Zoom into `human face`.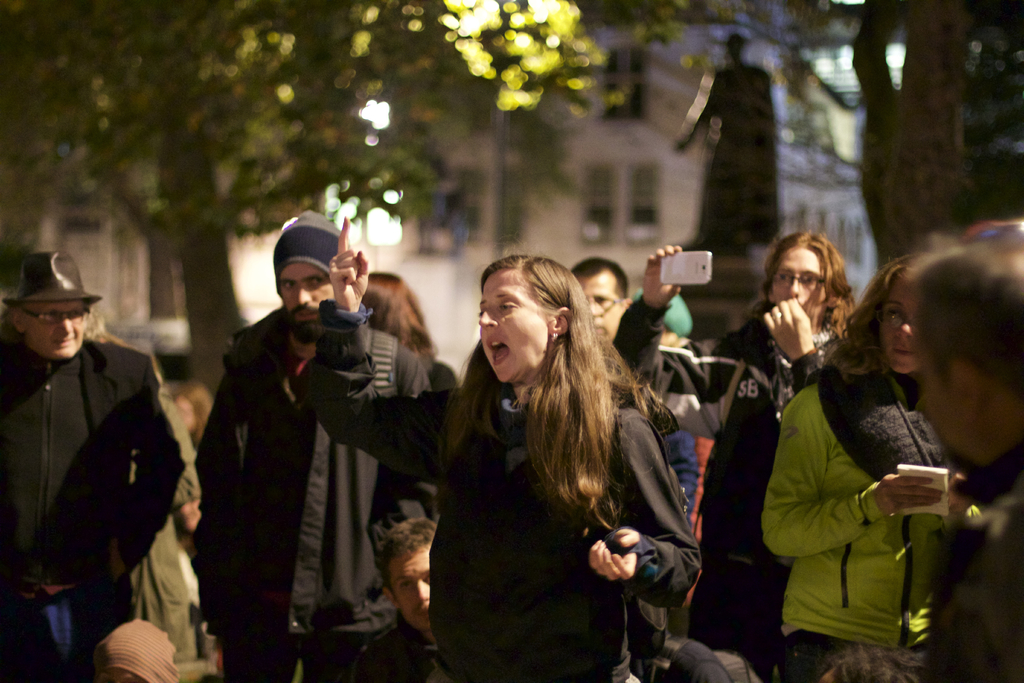
Zoom target: x1=25, y1=302, x2=86, y2=358.
